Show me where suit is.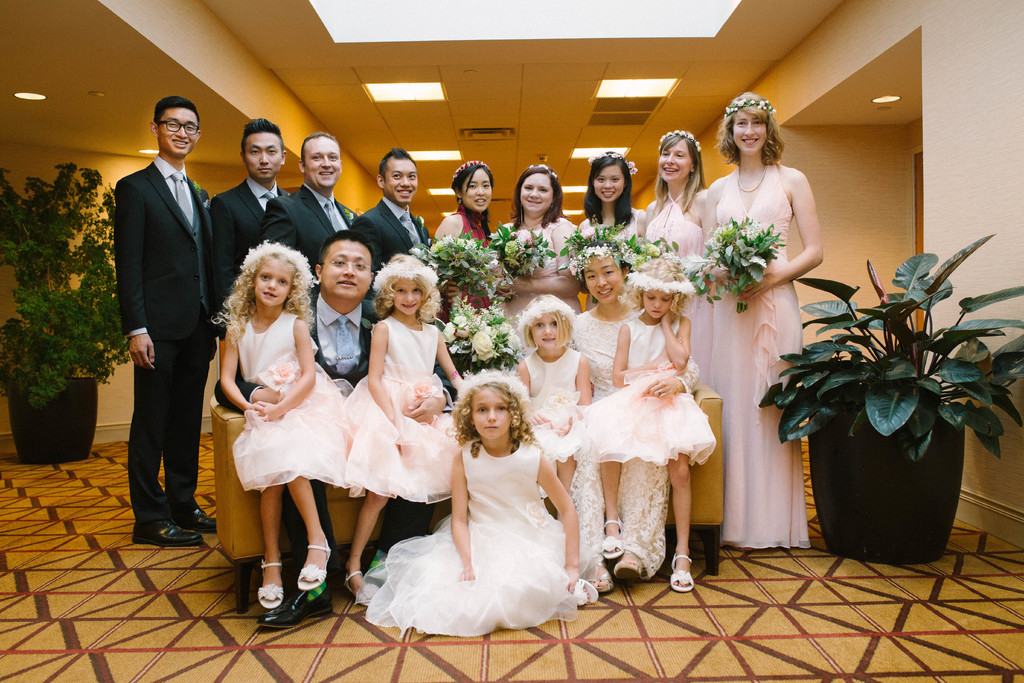
suit is at 106,94,221,567.
